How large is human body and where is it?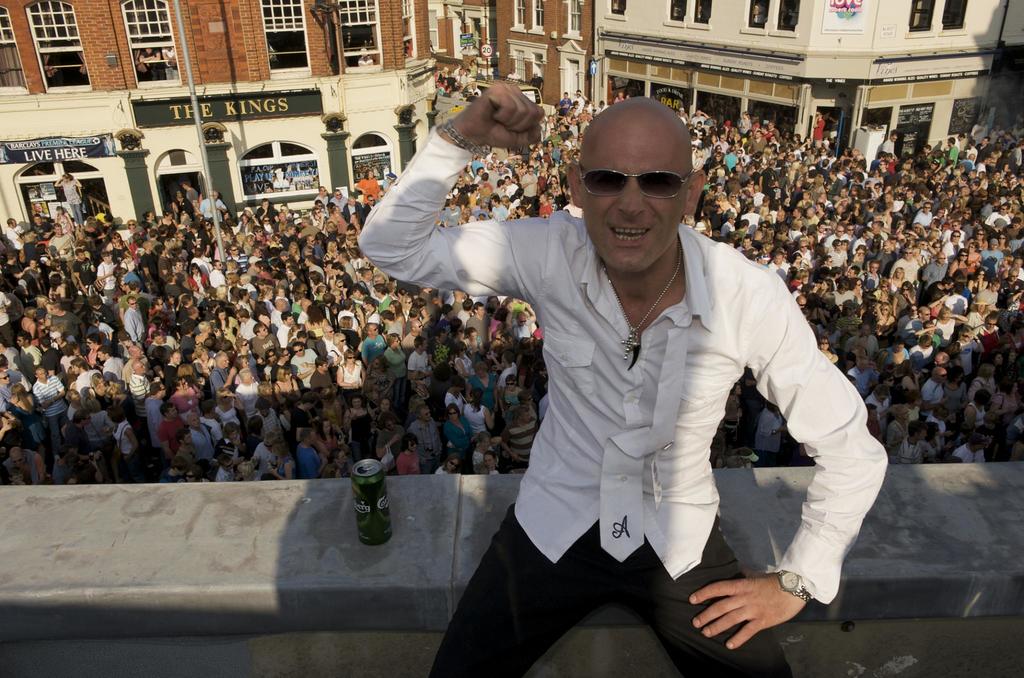
Bounding box: box=[94, 251, 114, 296].
